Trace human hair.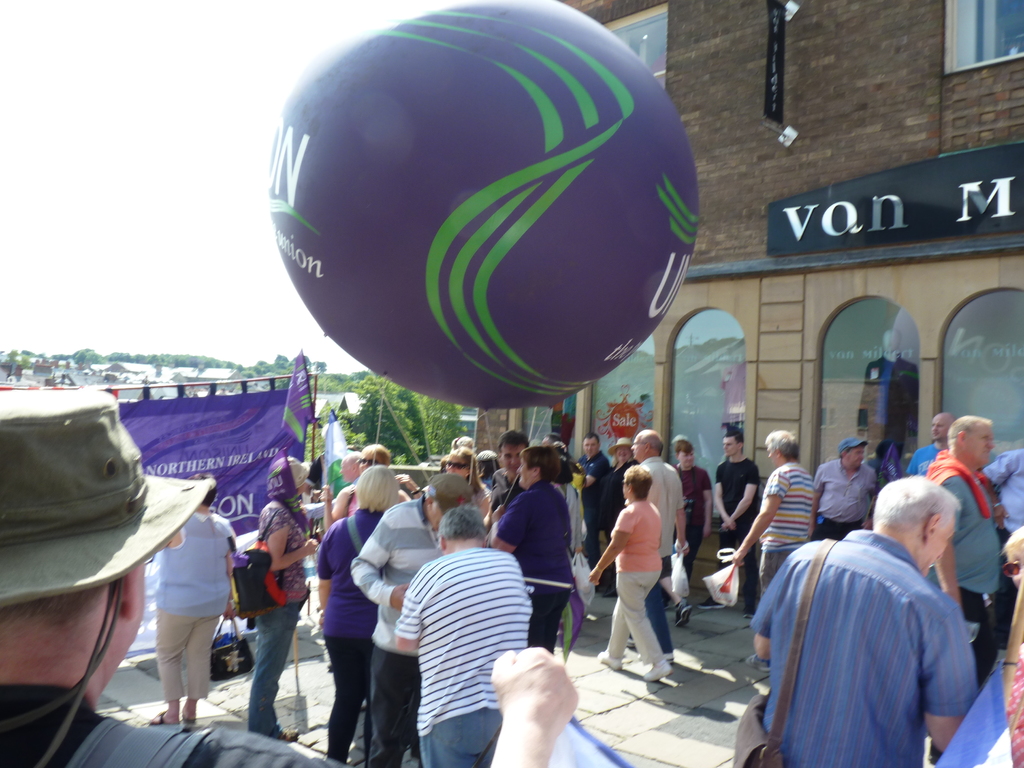
Traced to (557, 458, 575, 487).
